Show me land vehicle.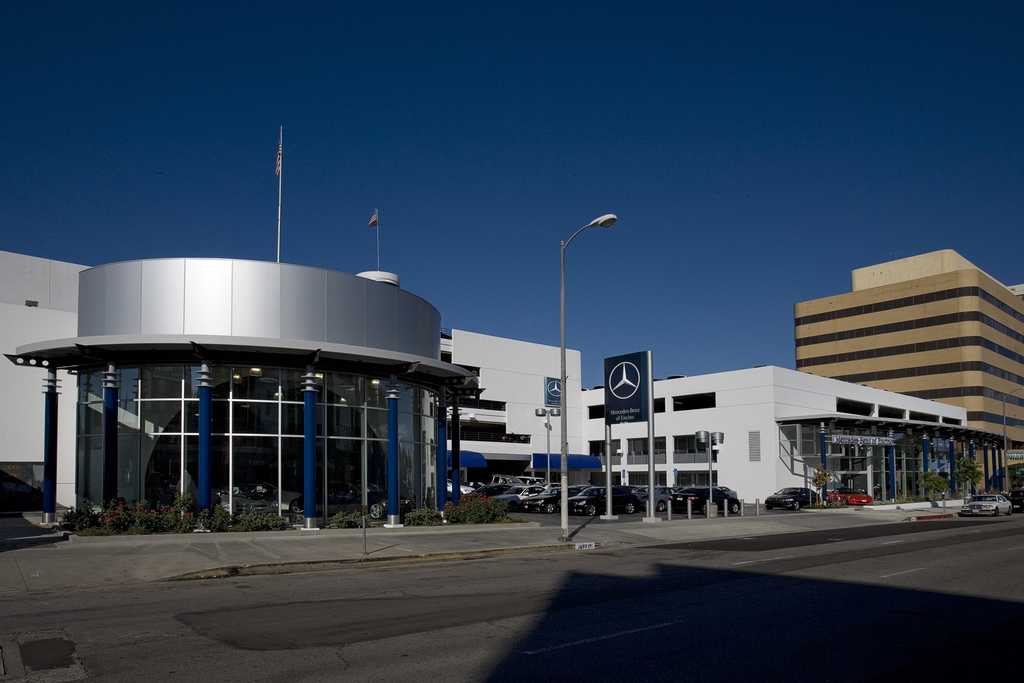
land vehicle is here: rect(1011, 487, 1023, 506).
